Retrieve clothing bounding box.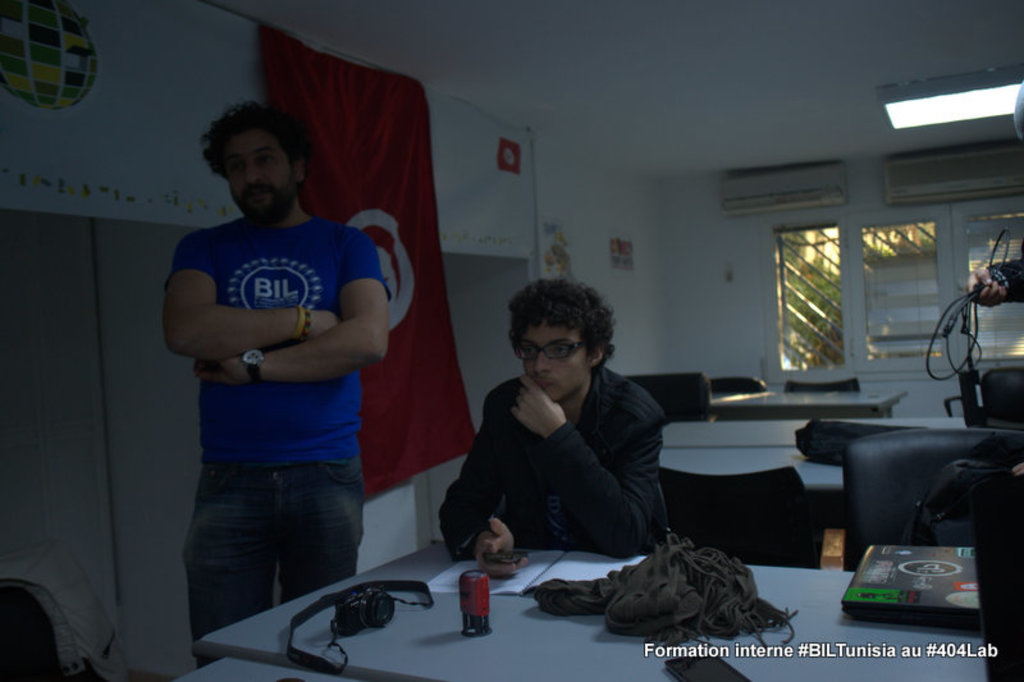
Bounding box: x1=170 y1=209 x2=390 y2=665.
